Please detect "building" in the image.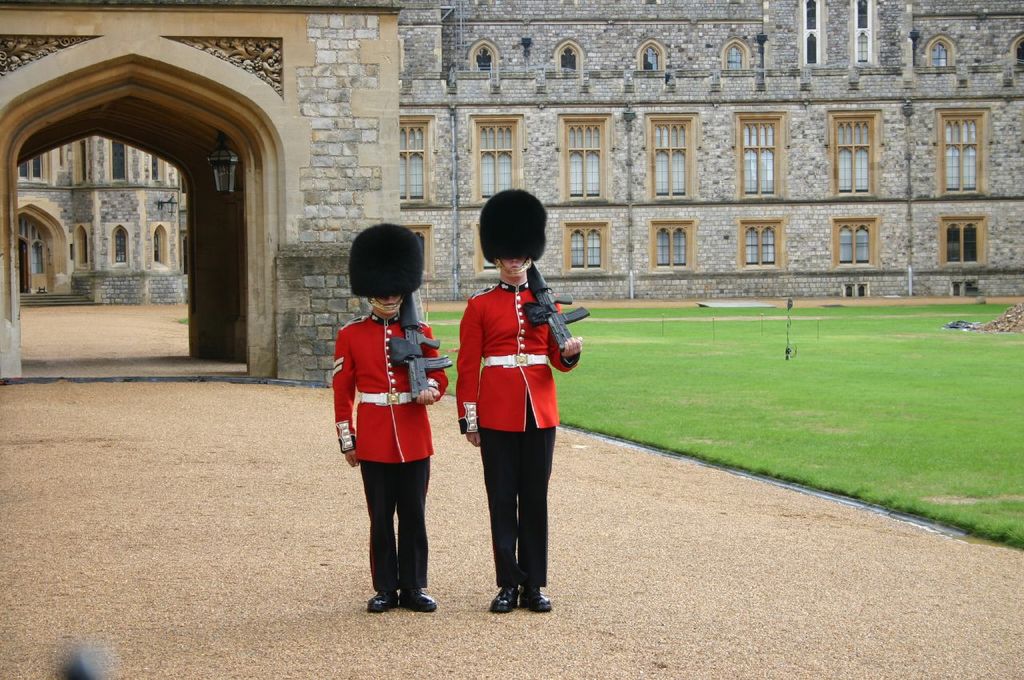
397, 0, 1023, 298.
